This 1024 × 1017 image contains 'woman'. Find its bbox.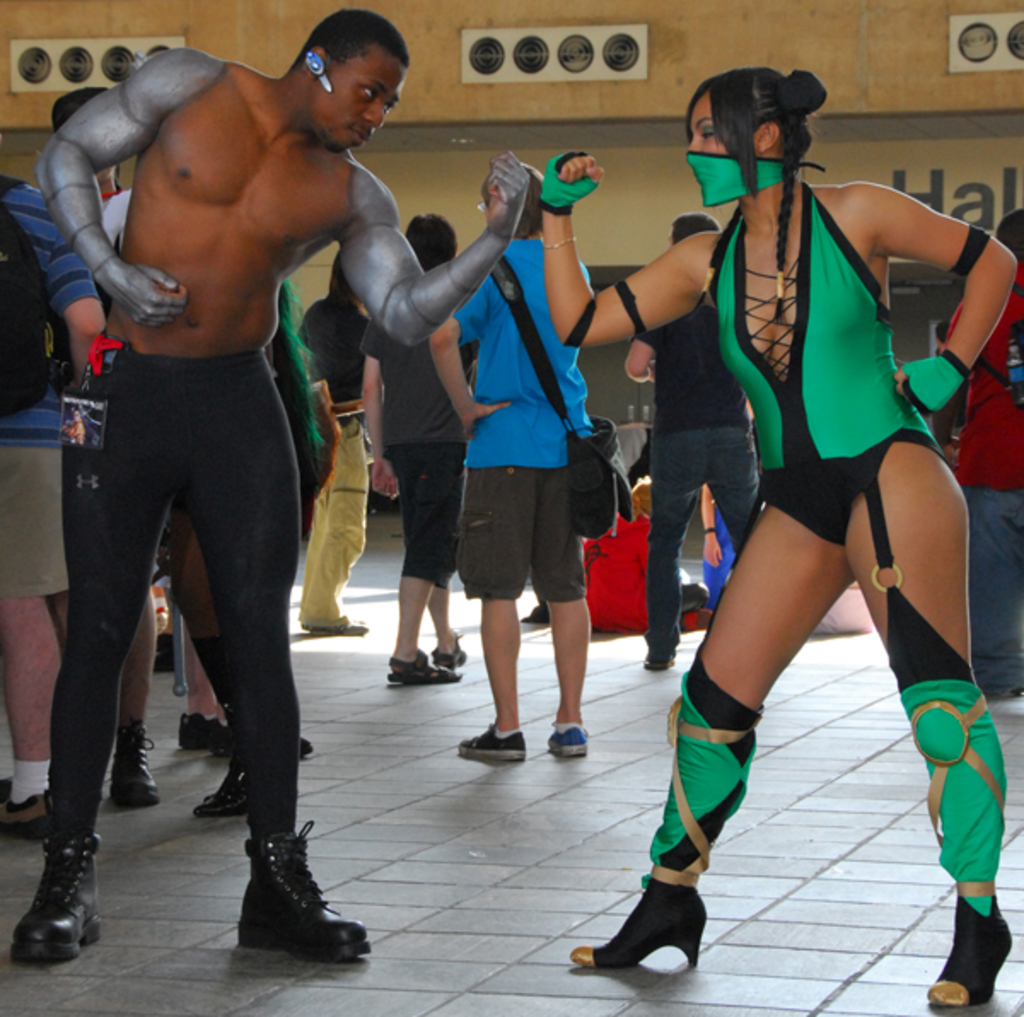
<bbox>536, 60, 1022, 1015</bbox>.
